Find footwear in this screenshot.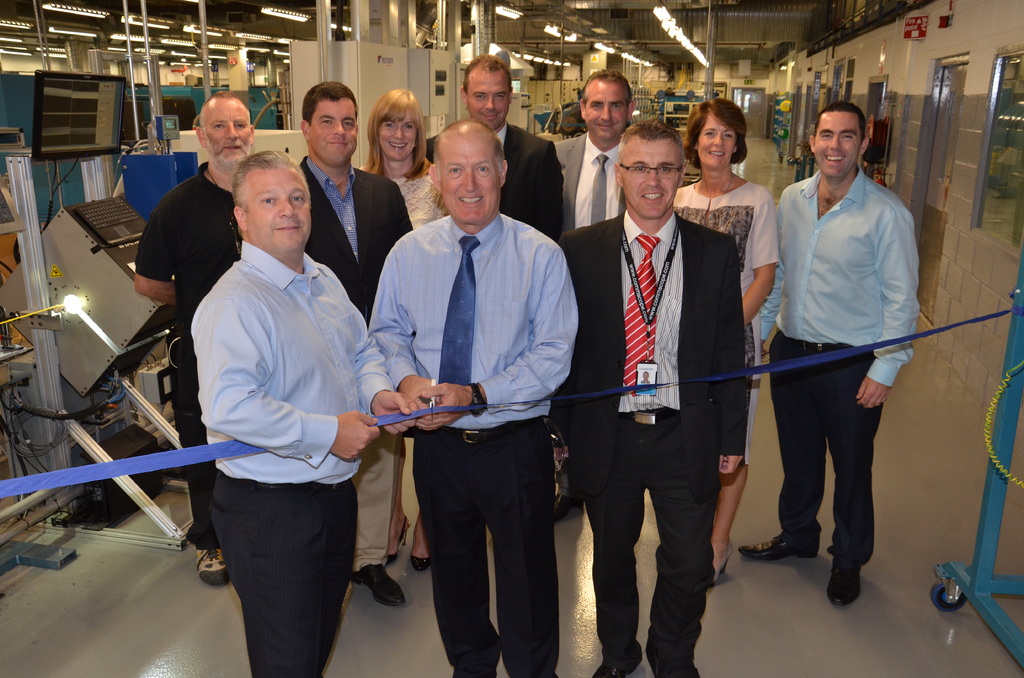
The bounding box for footwear is BBox(643, 649, 701, 677).
